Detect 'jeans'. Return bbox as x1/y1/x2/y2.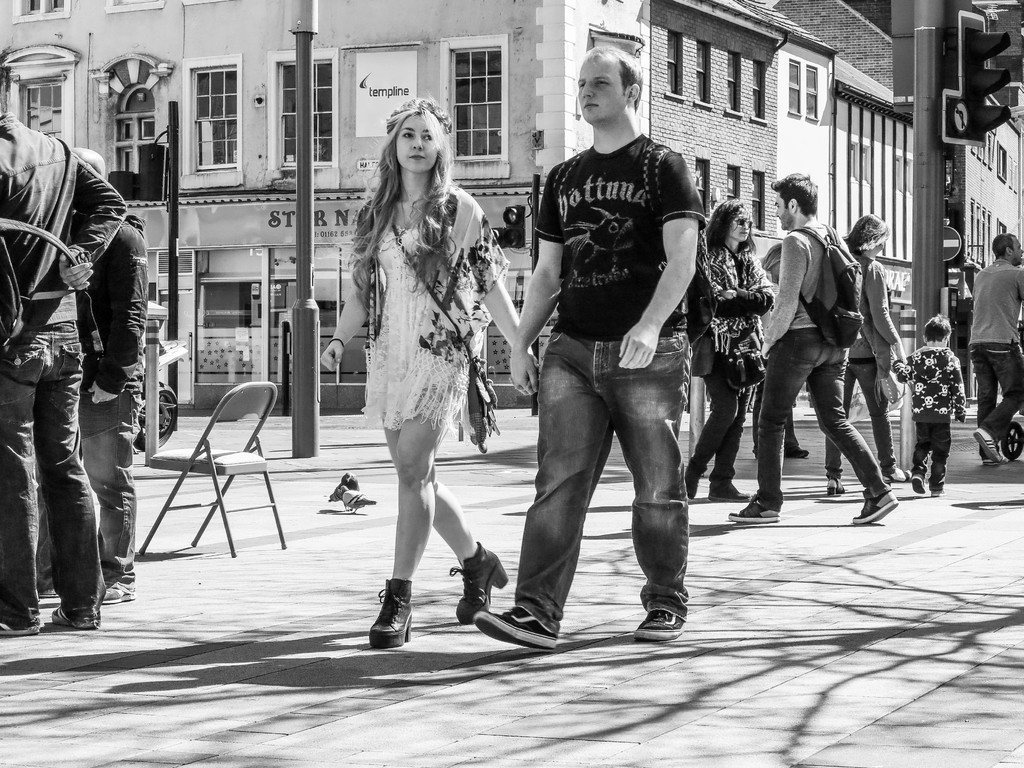
967/343/1023/454.
